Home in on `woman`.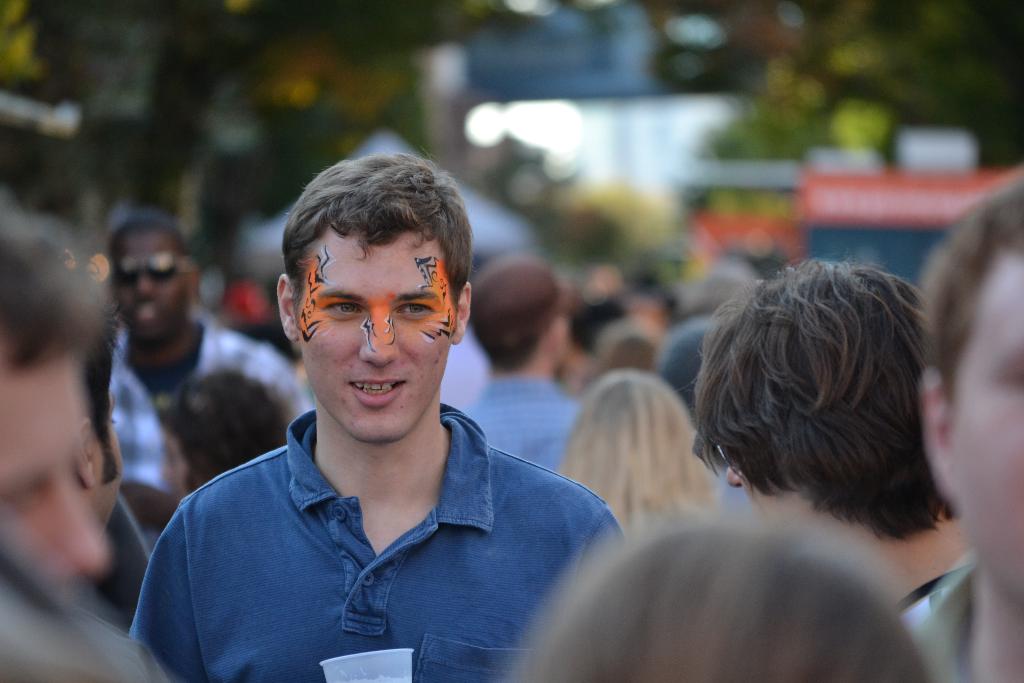
Homed in at <bbox>152, 363, 294, 505</bbox>.
